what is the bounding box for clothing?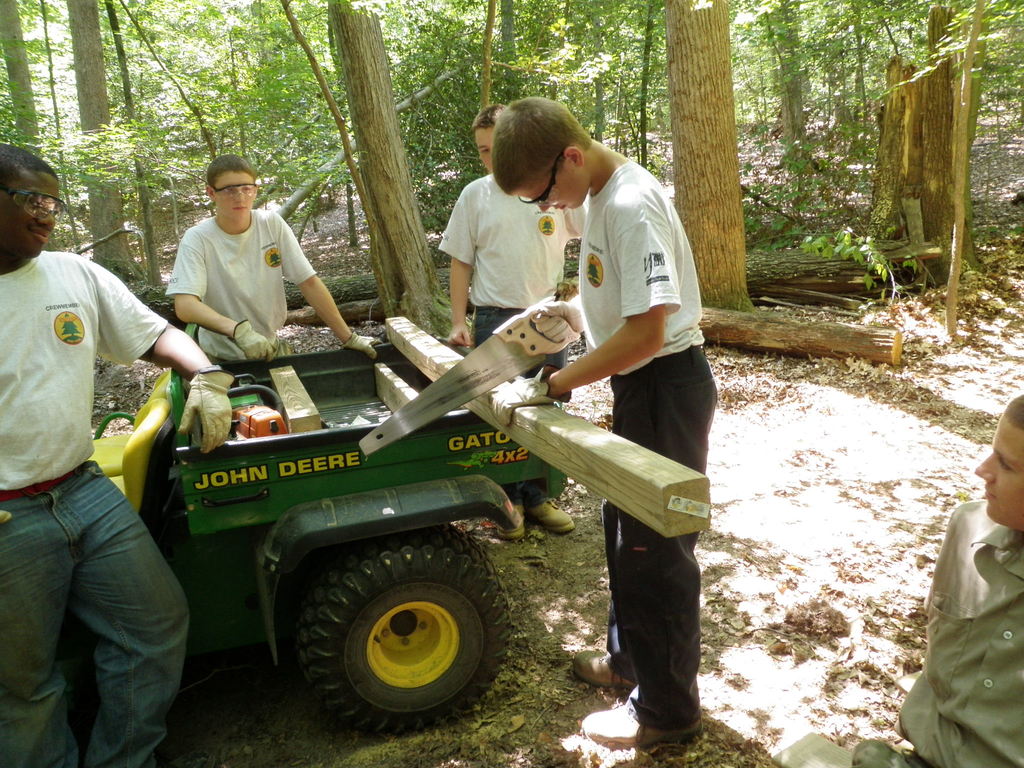
select_region(440, 178, 575, 504).
